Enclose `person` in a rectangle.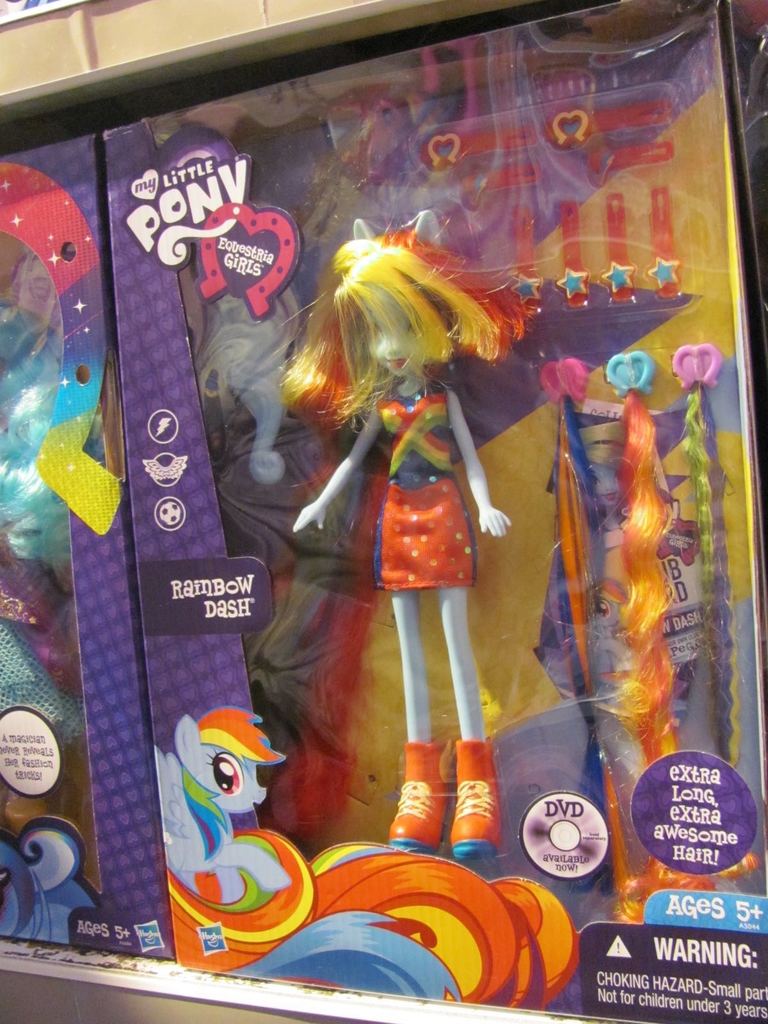
rect(238, 218, 513, 856).
